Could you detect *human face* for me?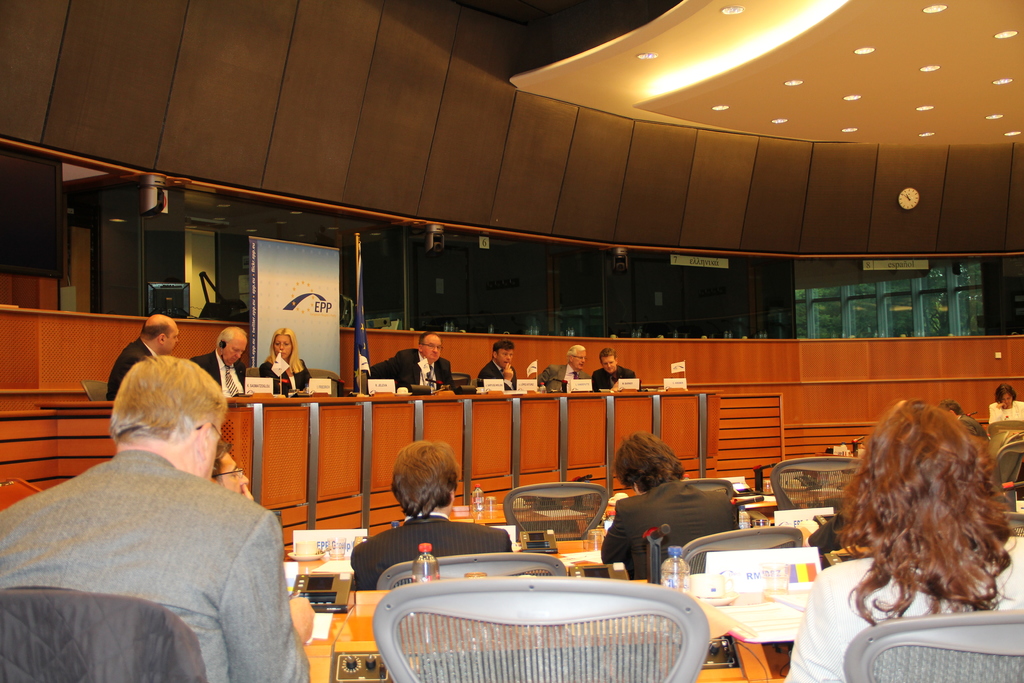
Detection result: box=[570, 349, 586, 367].
